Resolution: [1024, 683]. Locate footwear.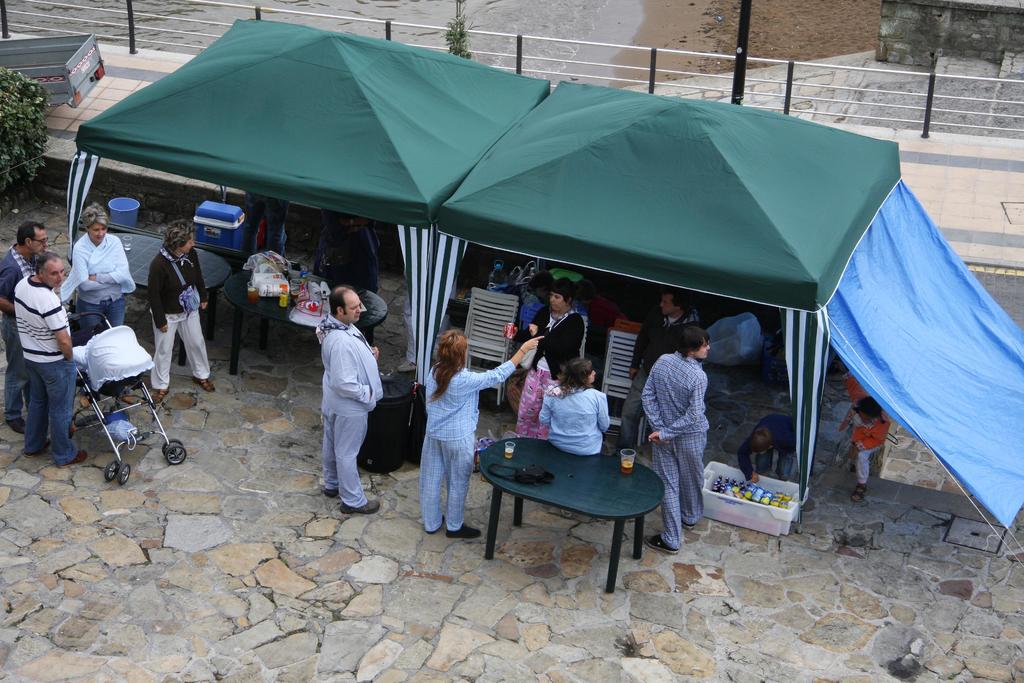
(327, 484, 343, 501).
